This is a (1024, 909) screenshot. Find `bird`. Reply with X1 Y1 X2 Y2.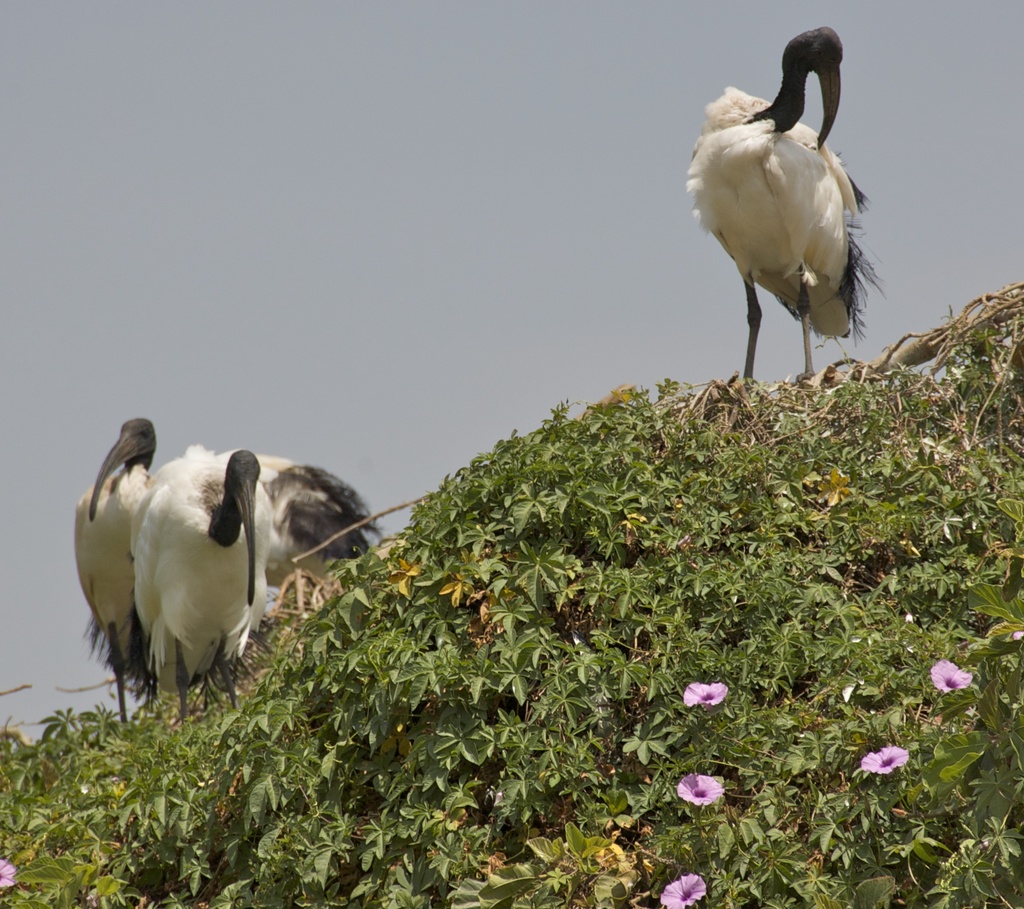
189 440 390 585.
